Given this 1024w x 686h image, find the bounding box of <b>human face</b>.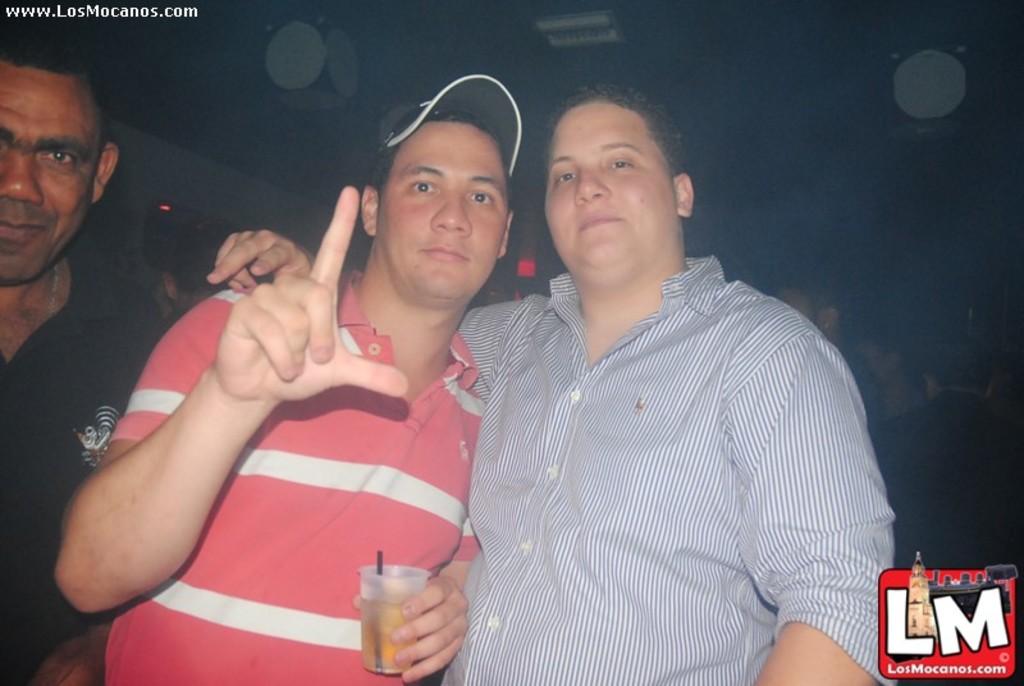
<bbox>384, 127, 512, 294</bbox>.
